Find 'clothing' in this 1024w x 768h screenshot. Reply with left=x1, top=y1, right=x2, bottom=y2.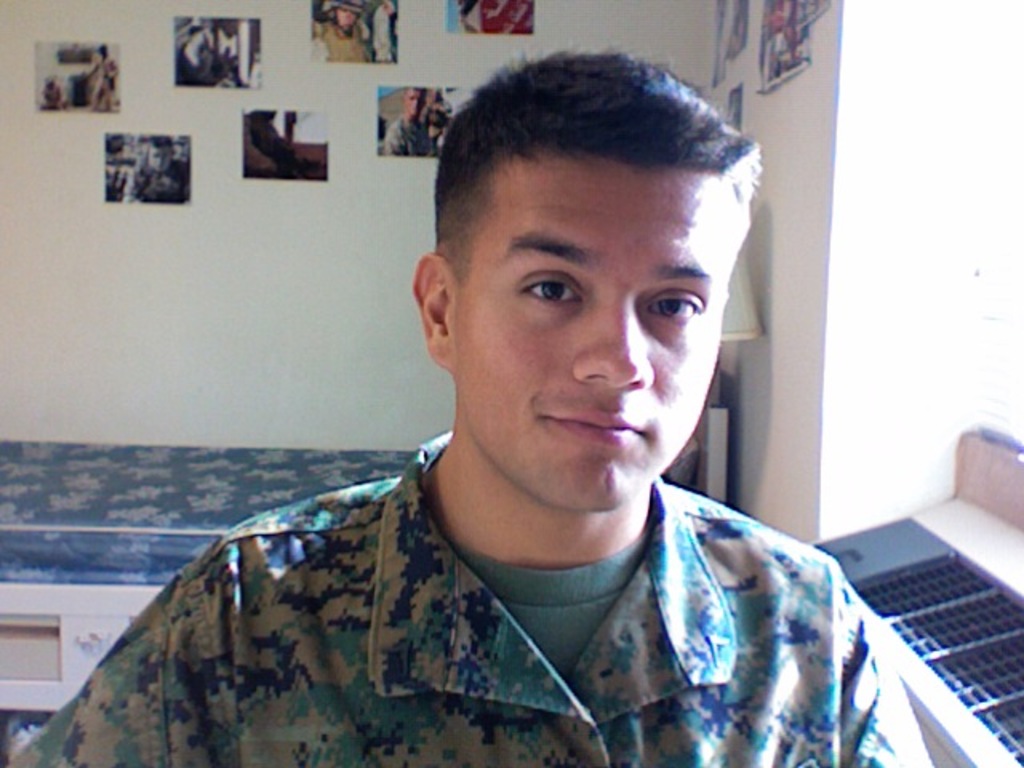
left=390, top=115, right=440, bottom=163.
